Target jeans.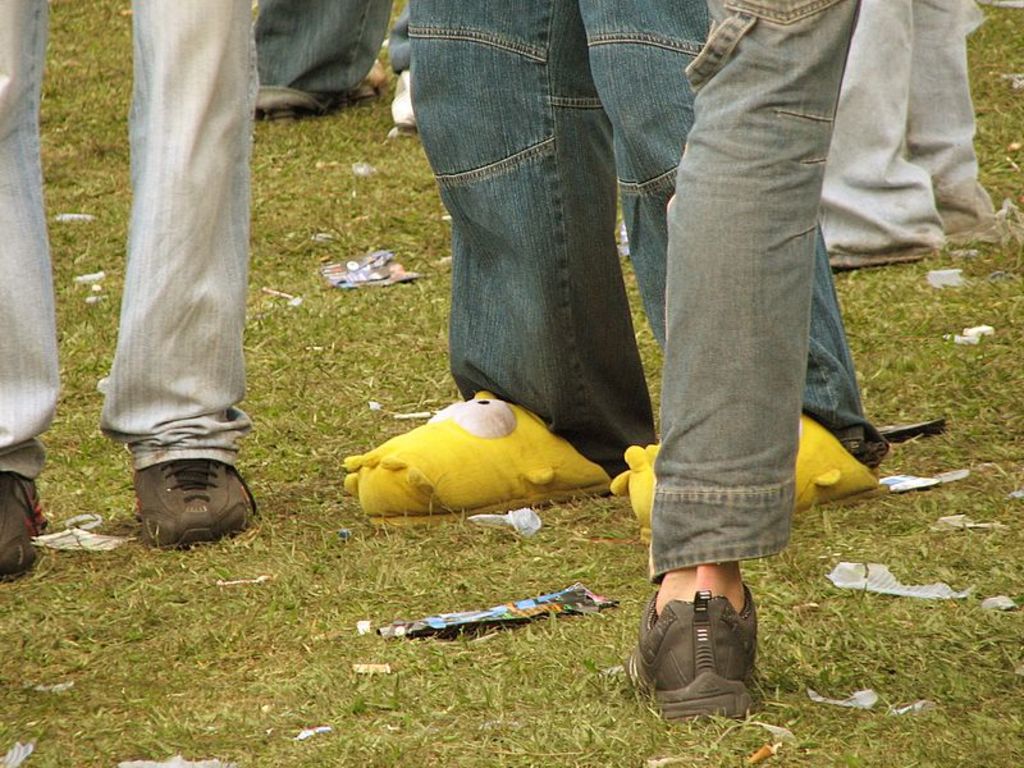
Target region: x1=410 y1=0 x2=892 y2=479.
